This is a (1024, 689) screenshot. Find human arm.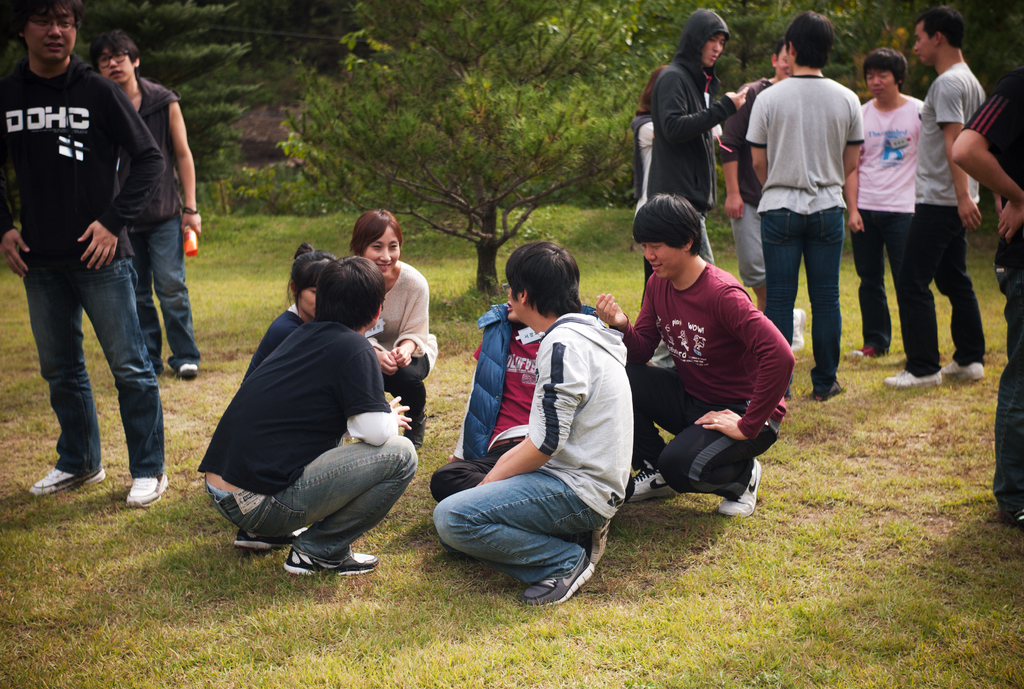
Bounding box: pyautogui.locateOnScreen(641, 115, 655, 150).
